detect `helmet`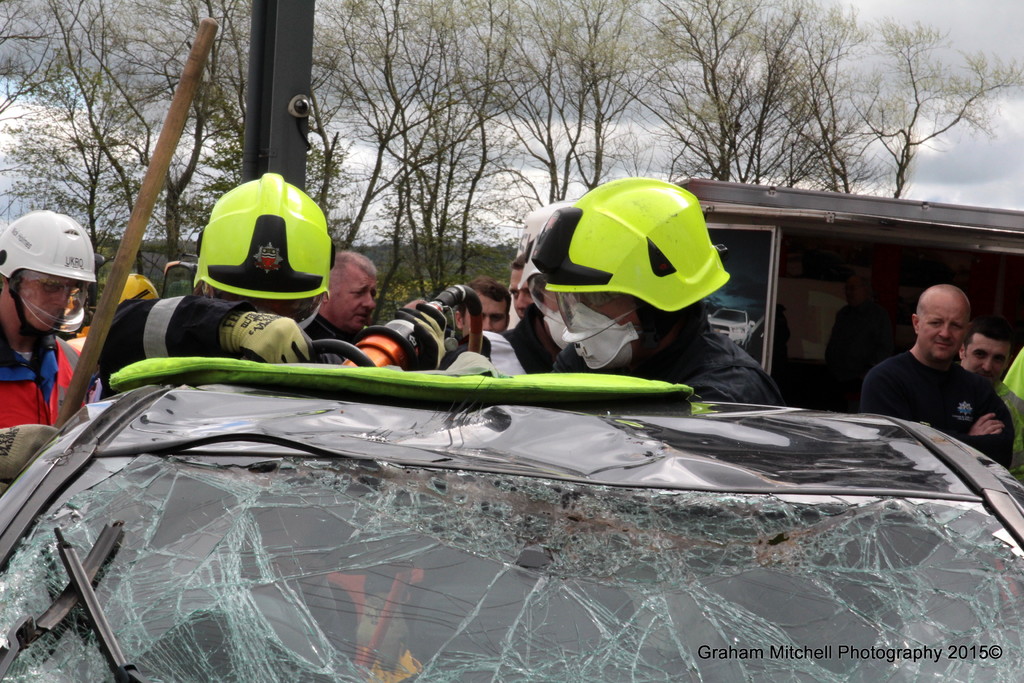
box(196, 171, 335, 329)
